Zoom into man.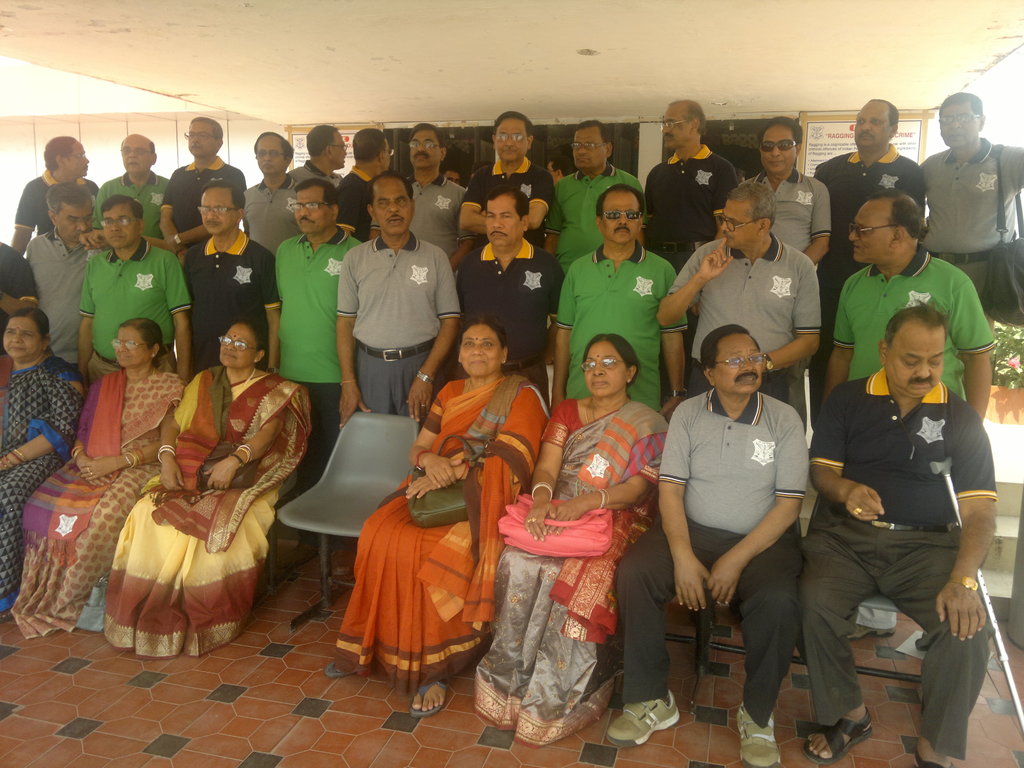
Zoom target: region(742, 116, 834, 273).
